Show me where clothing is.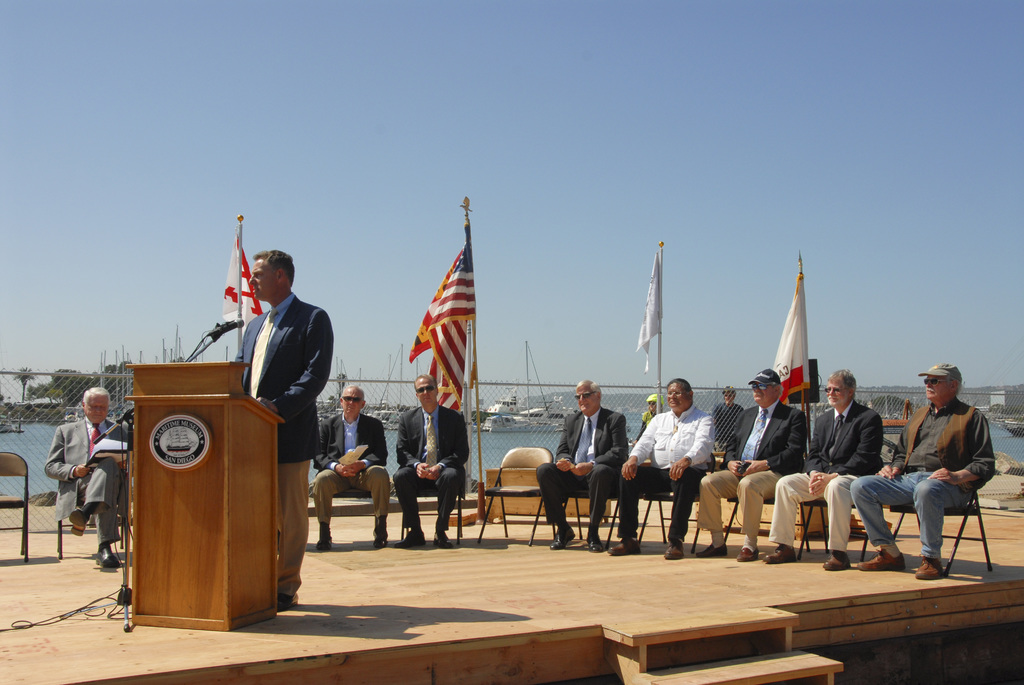
clothing is at 636, 408, 657, 437.
